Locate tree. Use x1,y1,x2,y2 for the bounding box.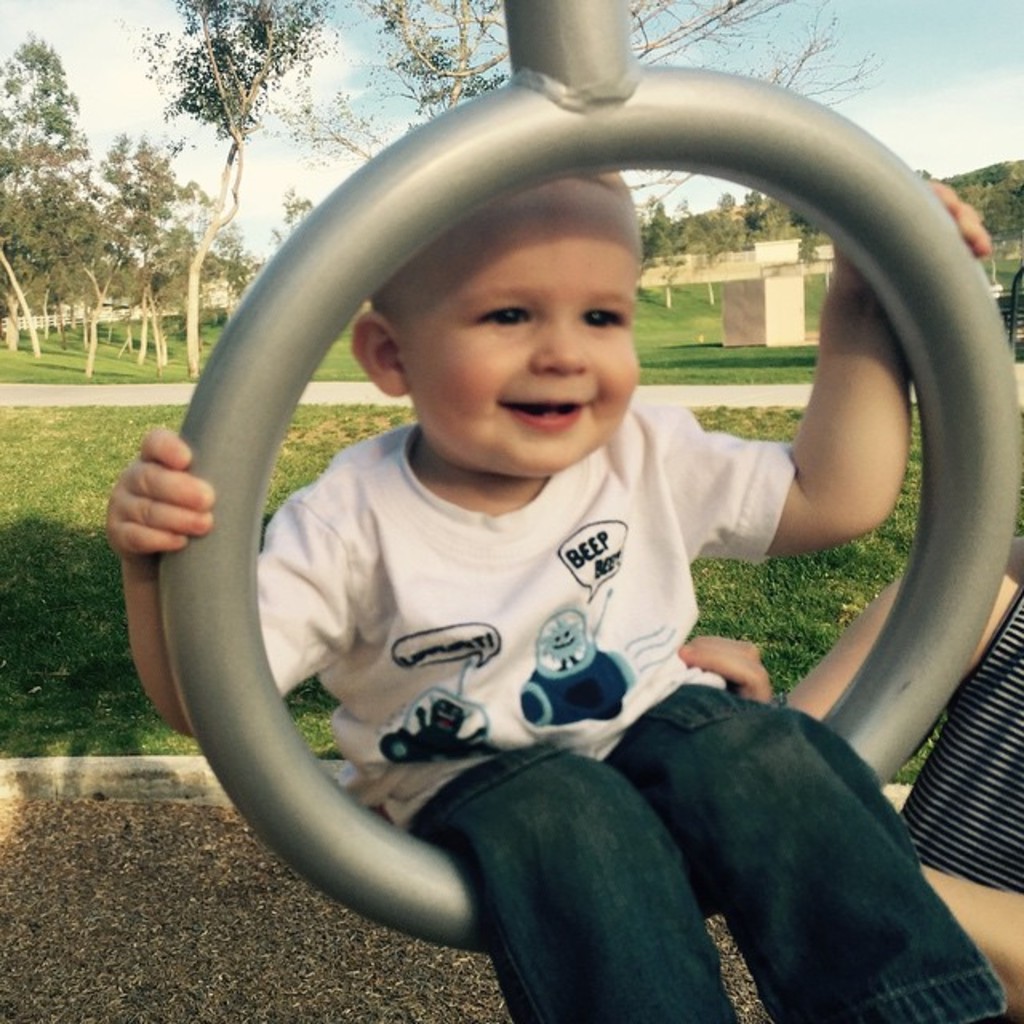
123,0,317,386.
